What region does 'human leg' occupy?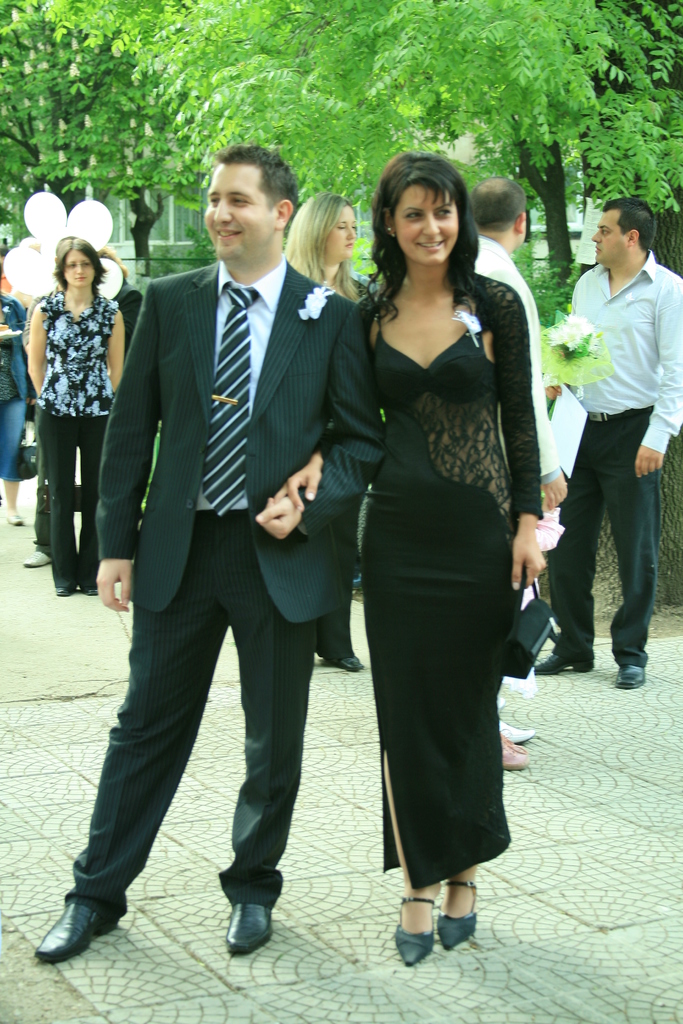
bbox=(35, 511, 226, 969).
